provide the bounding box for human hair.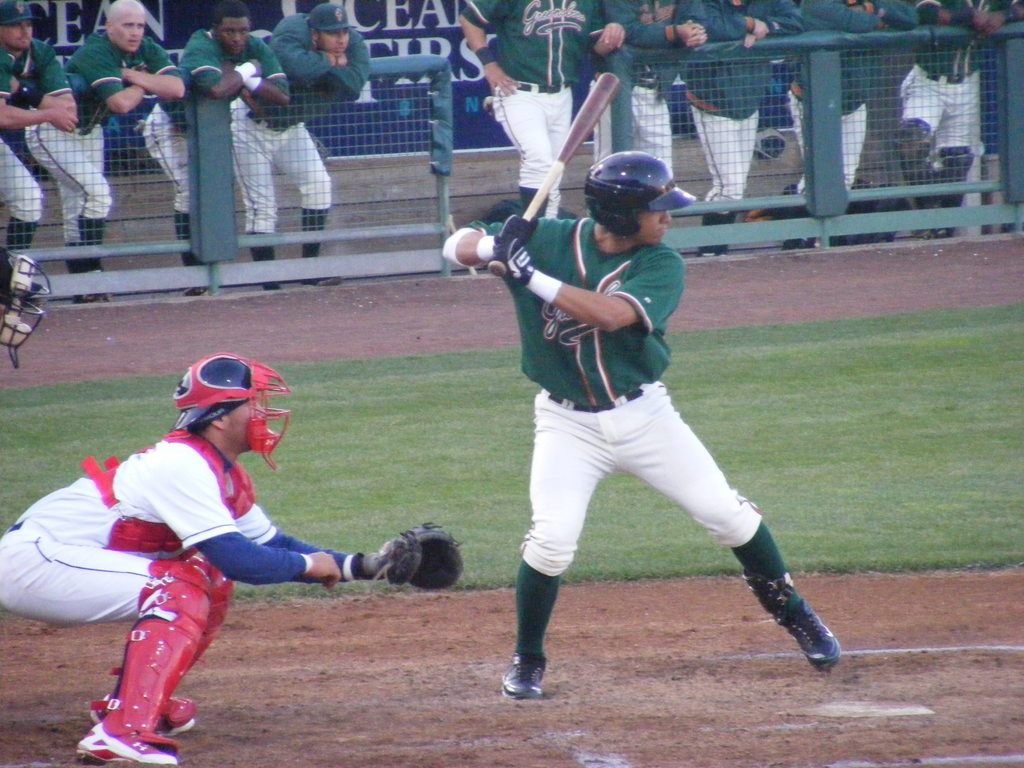
Rect(185, 419, 216, 433).
